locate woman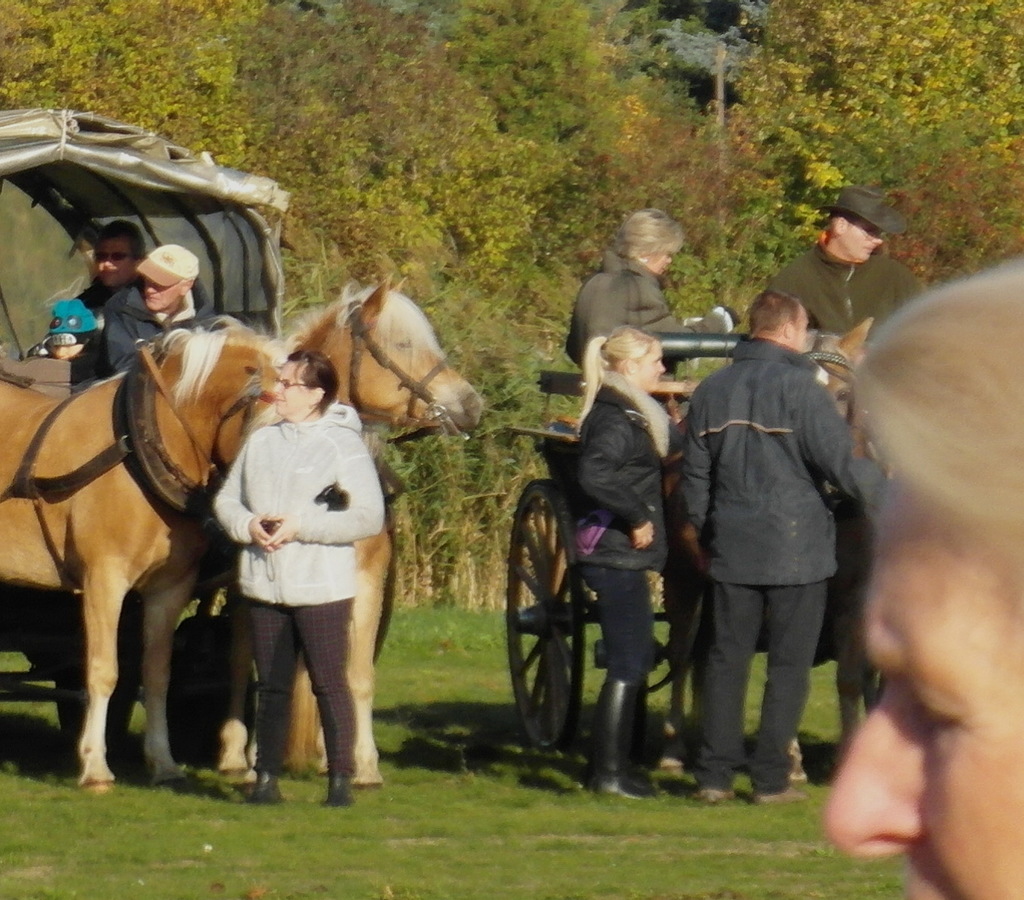
crop(573, 320, 690, 805)
